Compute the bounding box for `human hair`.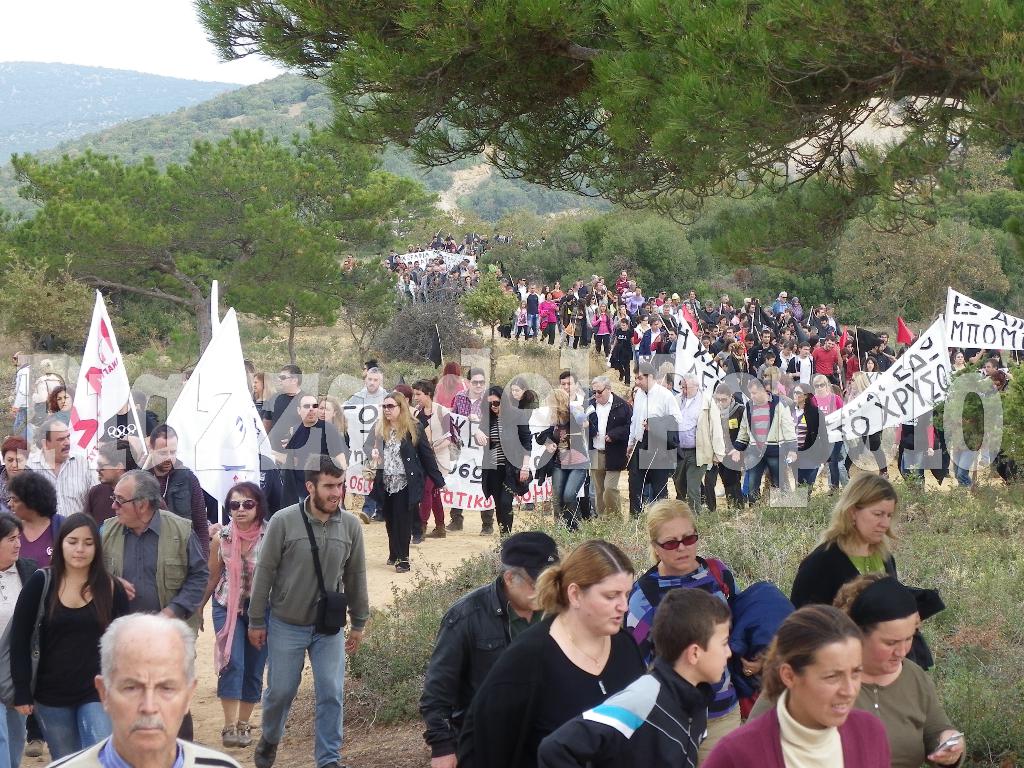
[510, 376, 540, 407].
